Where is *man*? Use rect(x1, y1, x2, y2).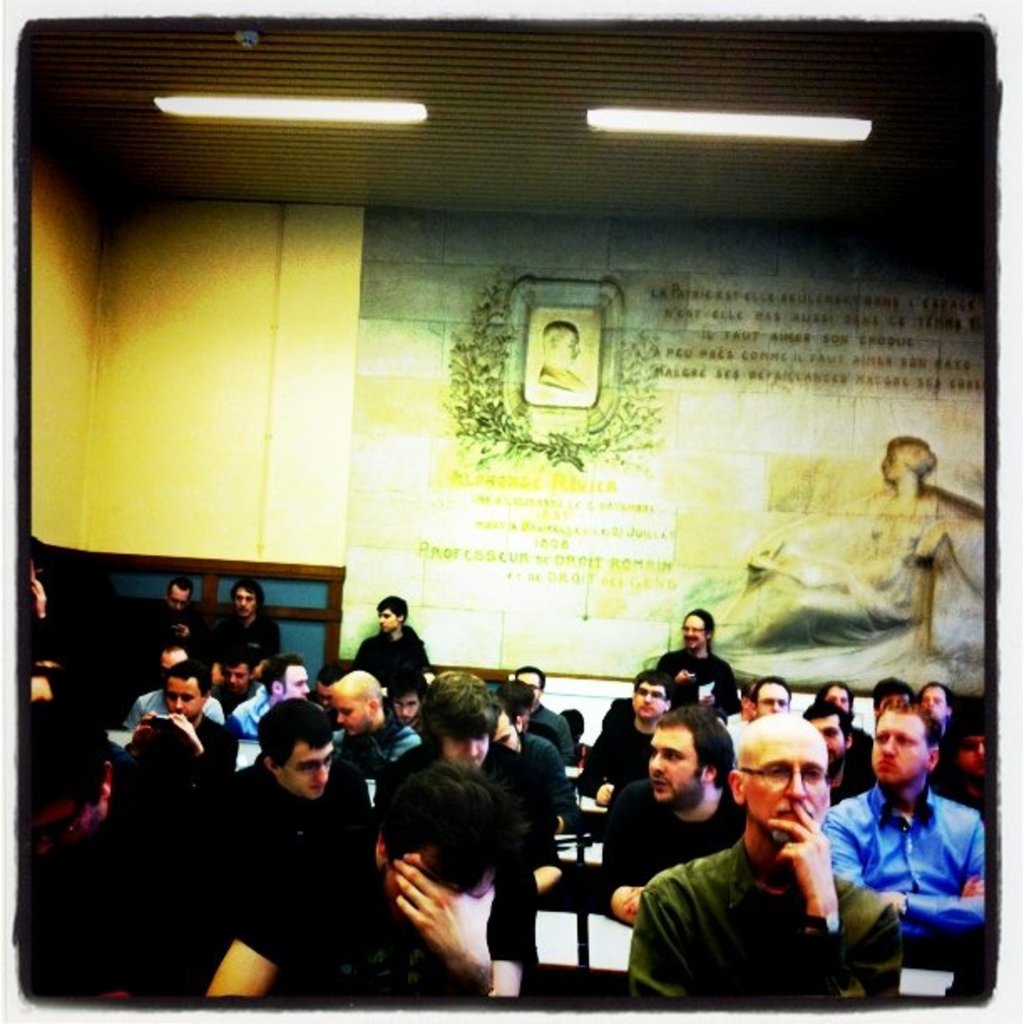
rect(134, 577, 206, 689).
